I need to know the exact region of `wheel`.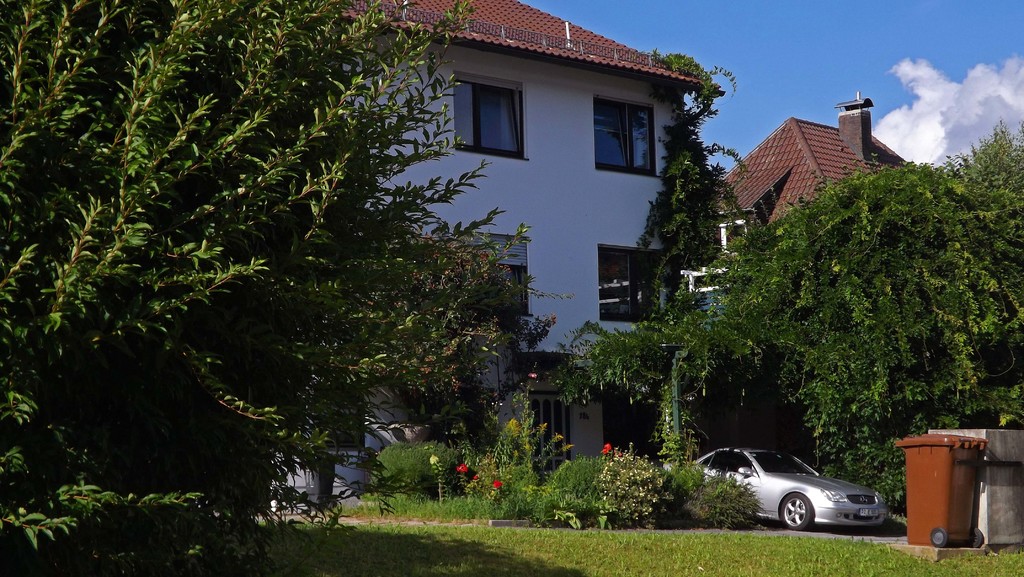
Region: left=970, top=528, right=982, bottom=549.
